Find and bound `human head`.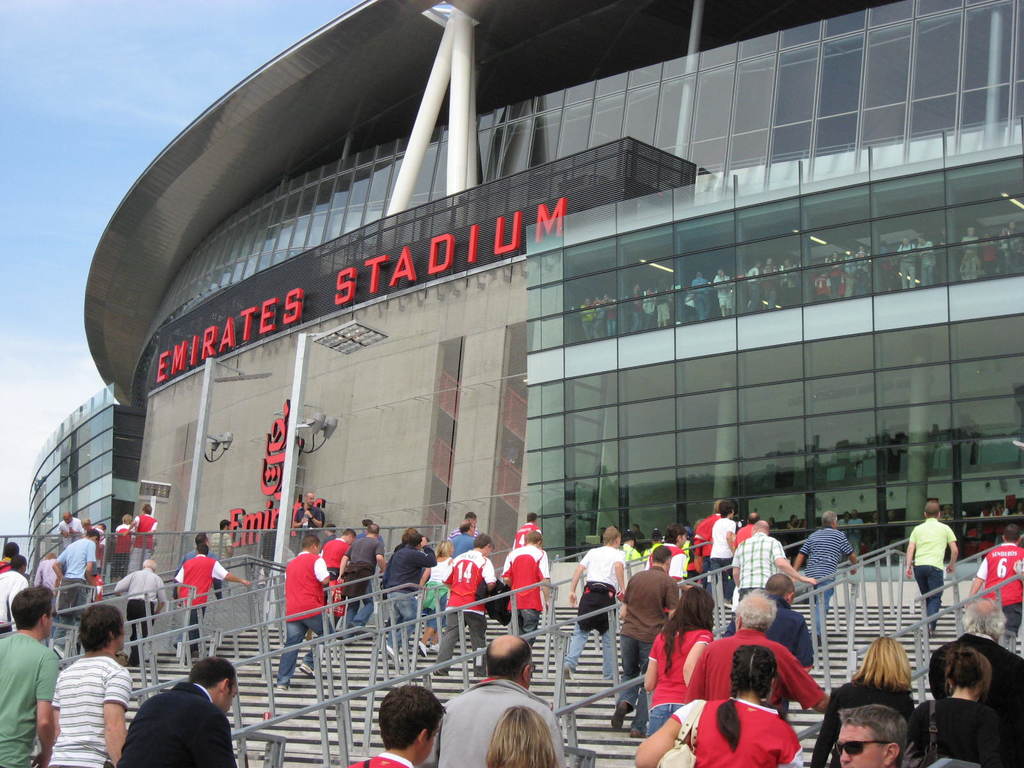
Bound: 833, 705, 908, 767.
